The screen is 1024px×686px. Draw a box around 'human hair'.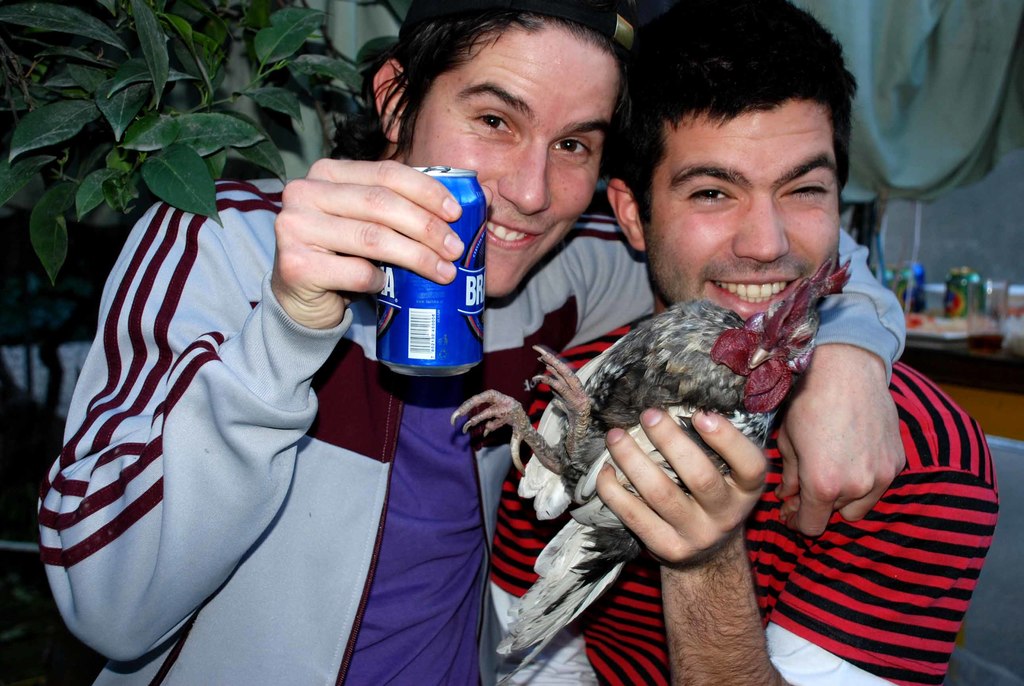
x1=376, y1=10, x2=634, y2=170.
